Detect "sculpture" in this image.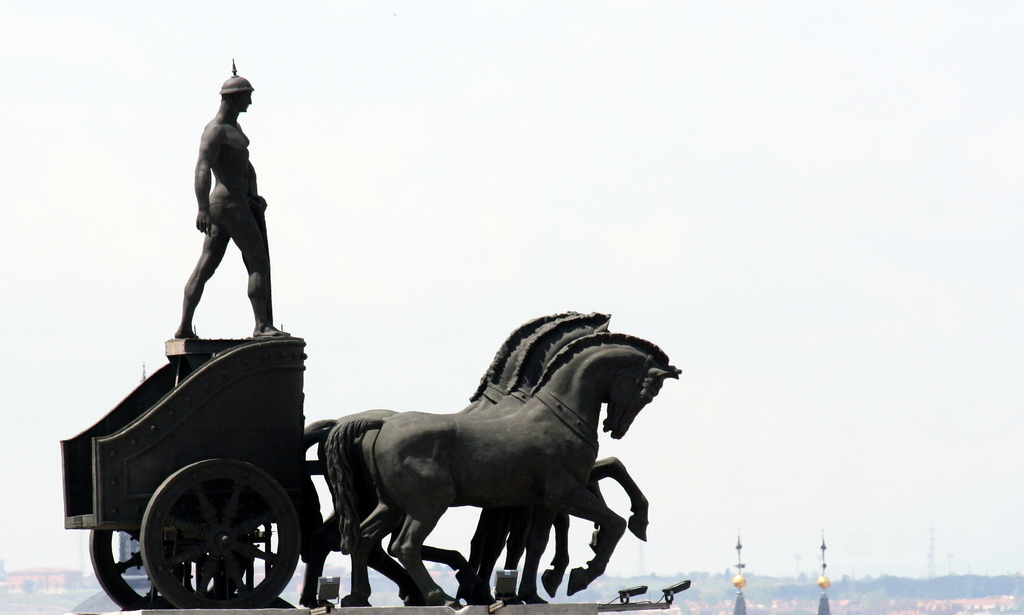
Detection: (left=364, top=329, right=680, bottom=614).
